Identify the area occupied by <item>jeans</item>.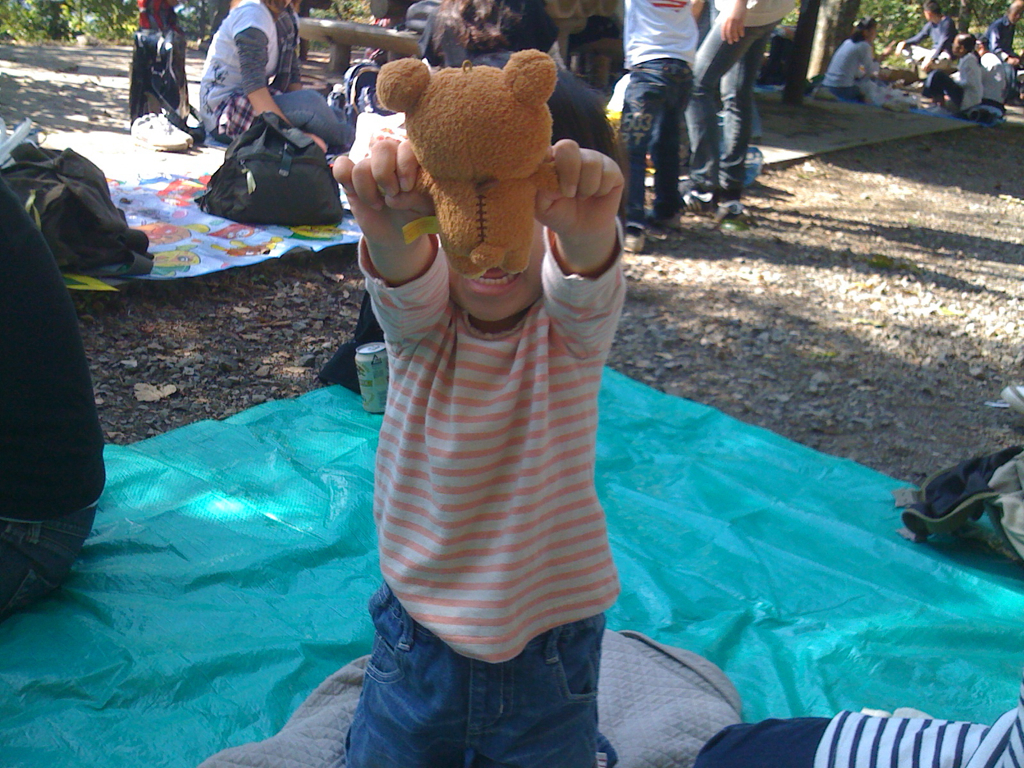
Area: 688 6 782 197.
